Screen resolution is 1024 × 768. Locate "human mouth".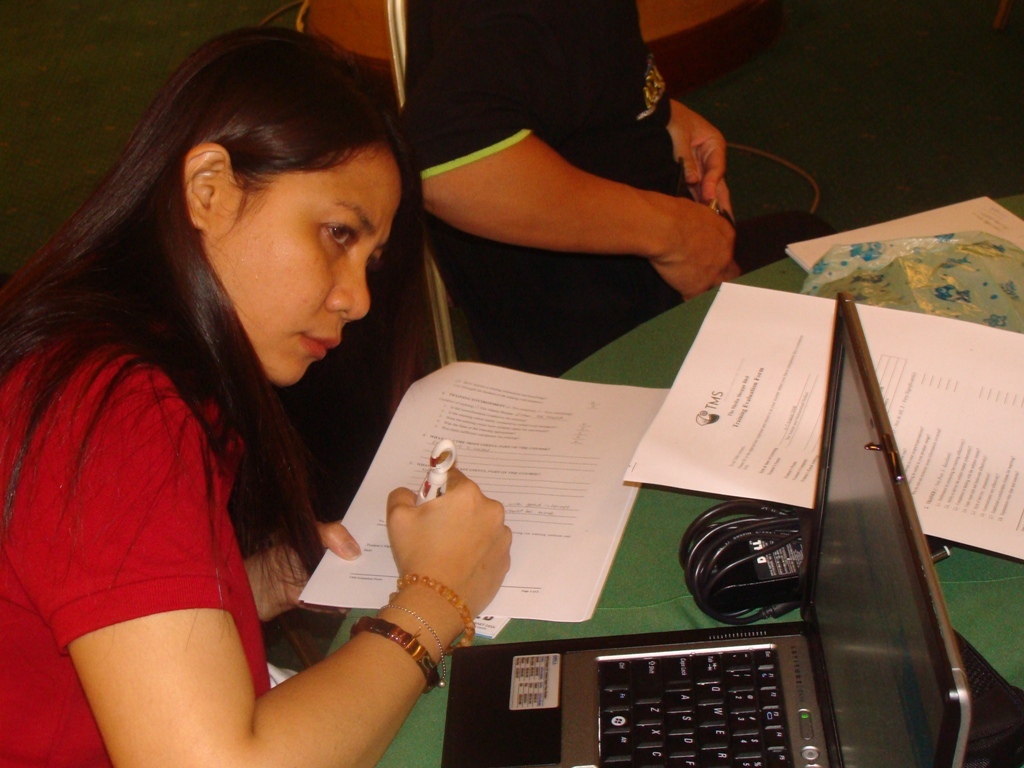
(291,324,343,366).
